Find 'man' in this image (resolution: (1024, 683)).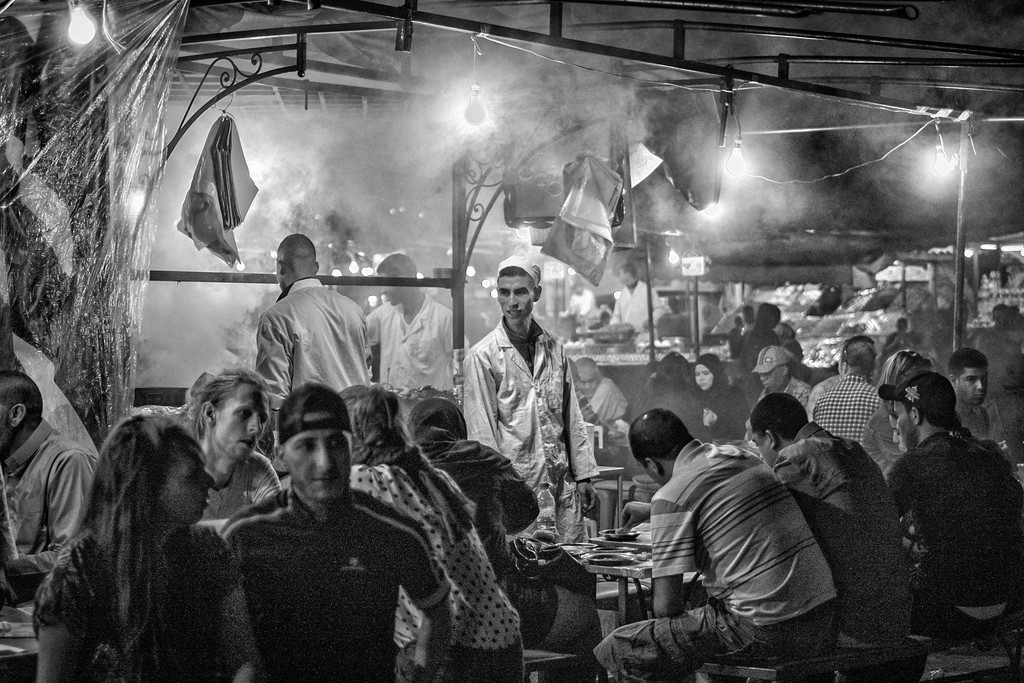
(left=749, top=388, right=917, bottom=643).
